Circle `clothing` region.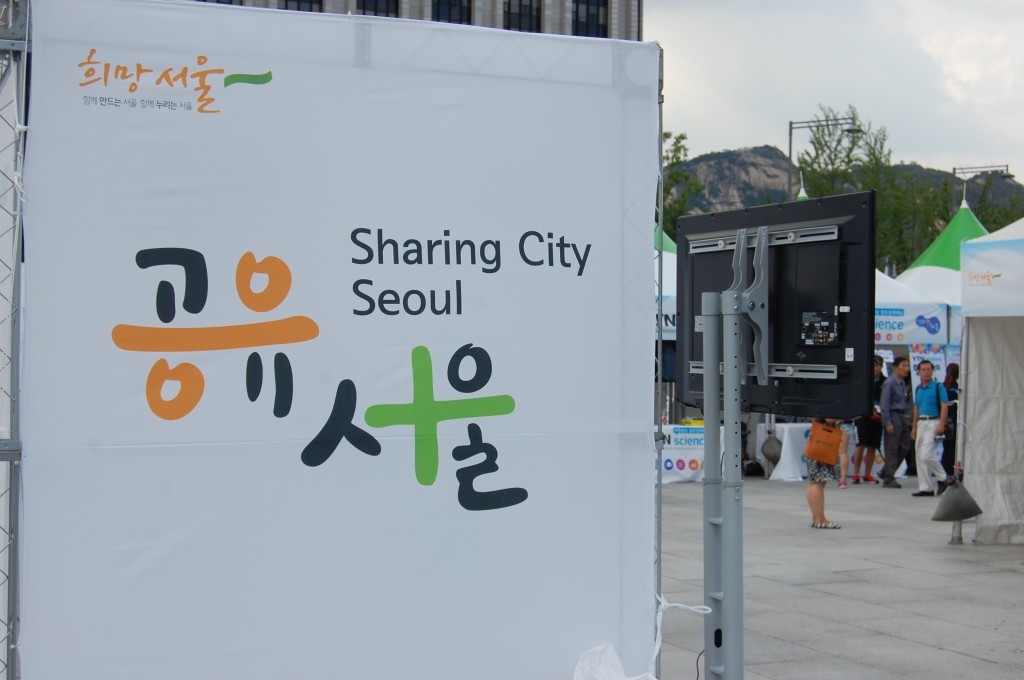
Region: 877,366,913,471.
